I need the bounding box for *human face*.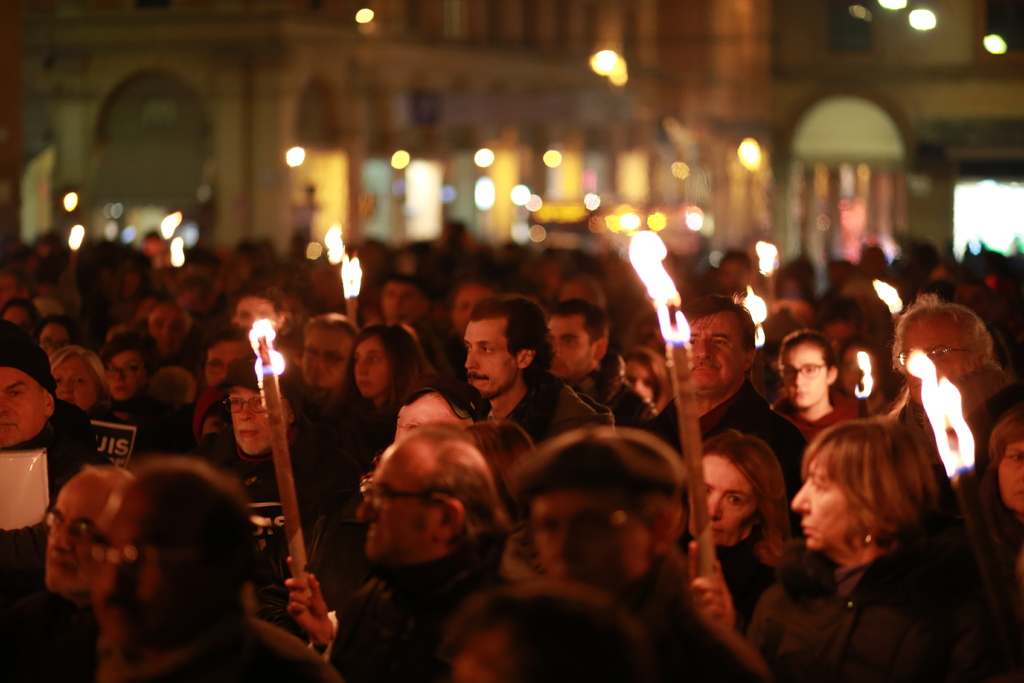
Here it is: 899:309:982:407.
